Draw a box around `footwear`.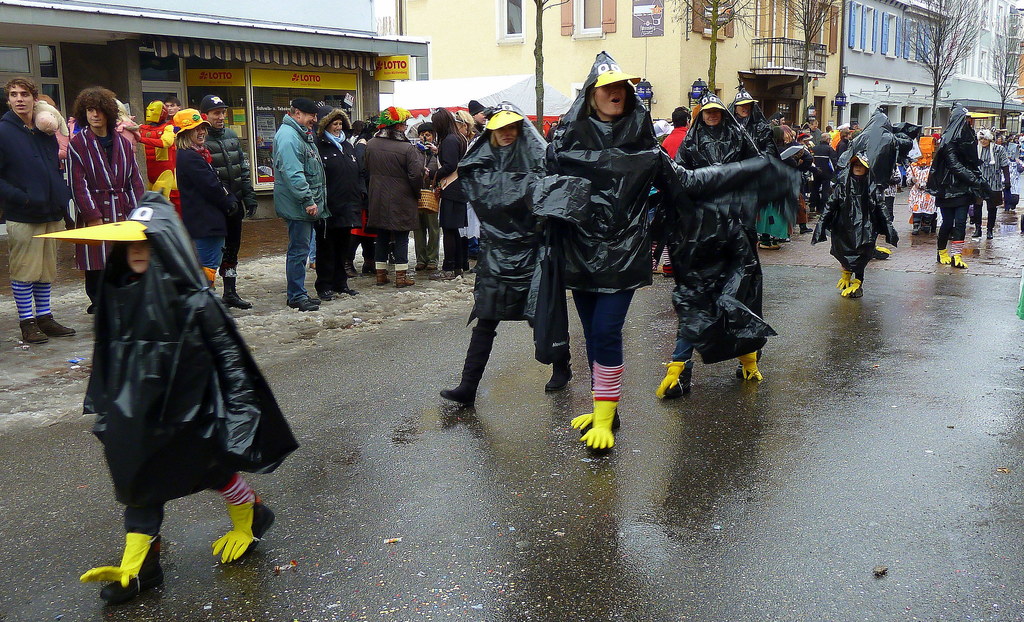
227 274 248 312.
